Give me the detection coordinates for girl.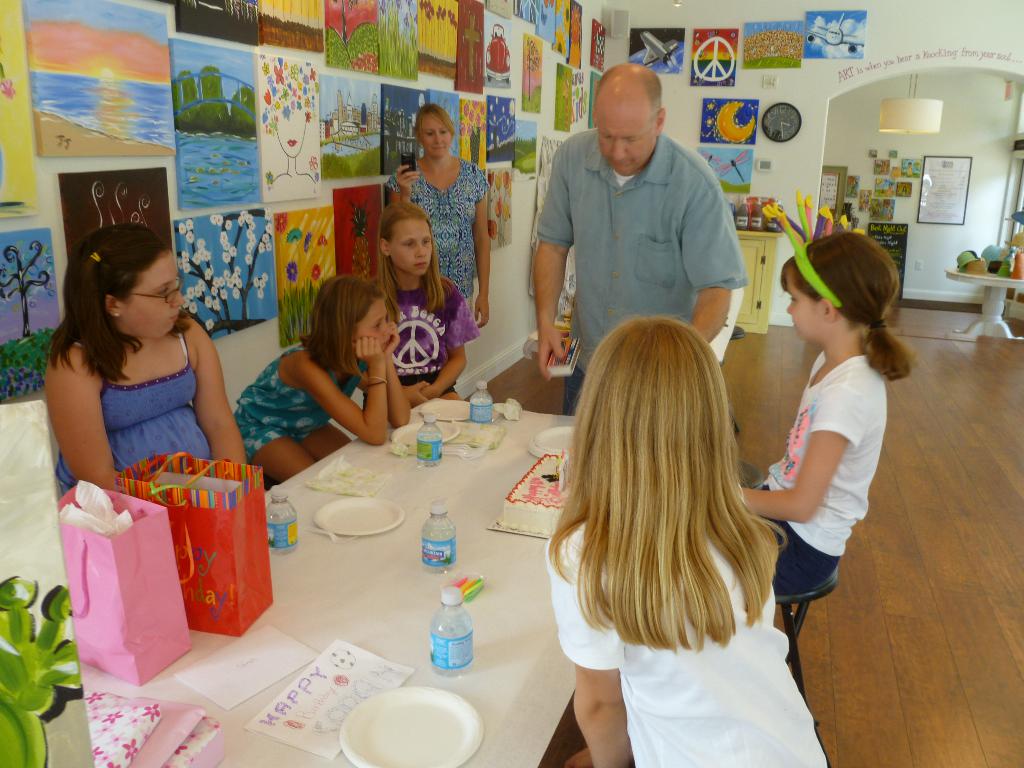
234:269:411:483.
